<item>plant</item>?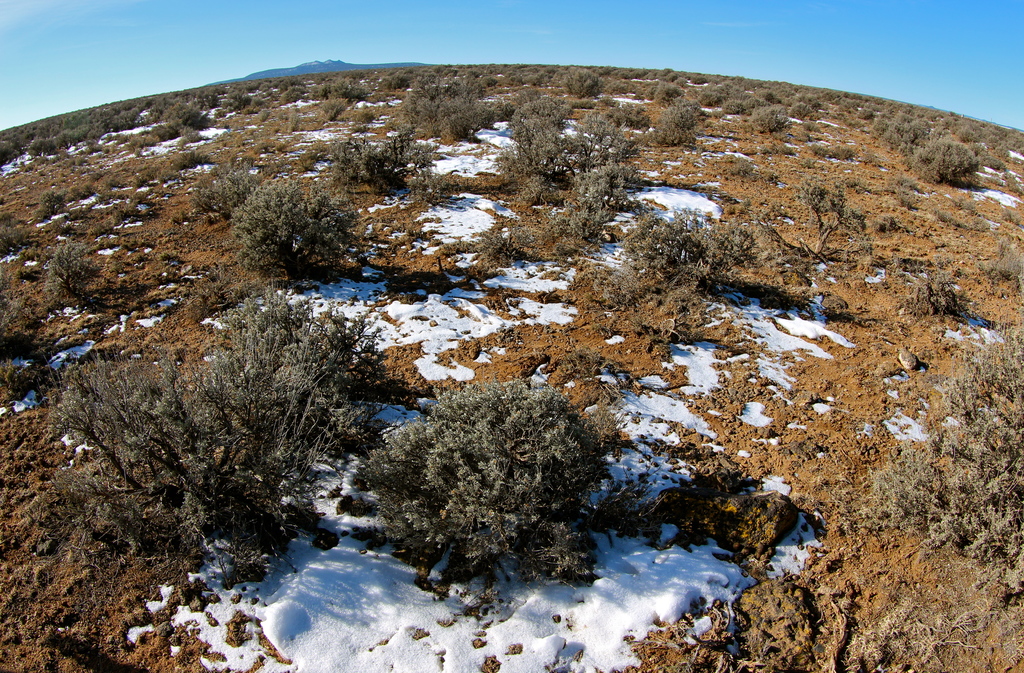
604 81 640 99
